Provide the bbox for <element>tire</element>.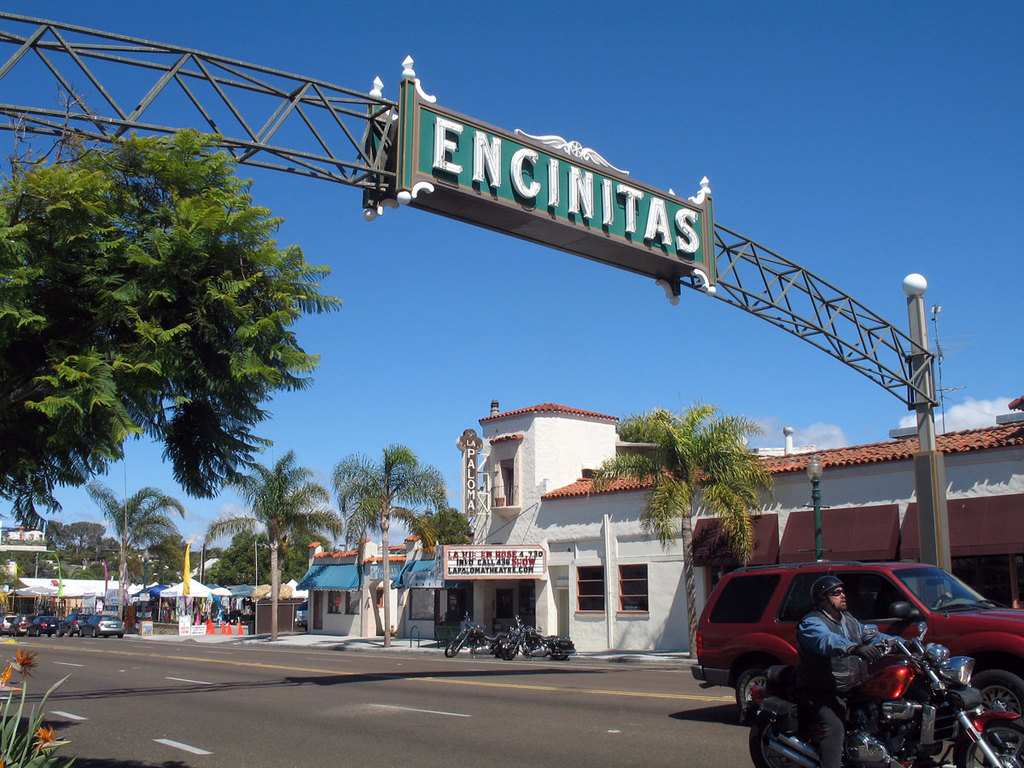
bbox(968, 670, 1021, 717).
